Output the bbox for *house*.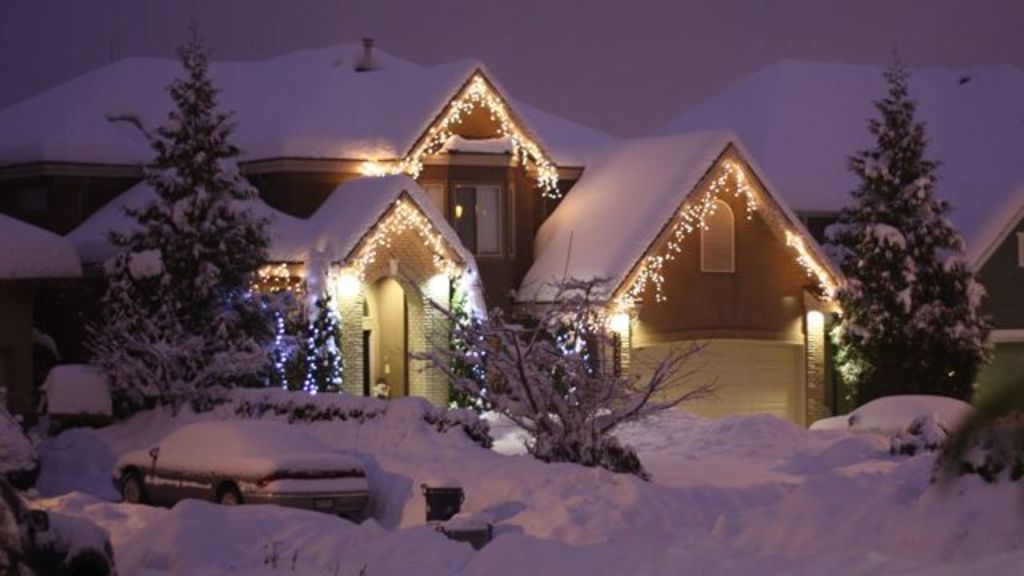
[x1=0, y1=53, x2=546, y2=290].
